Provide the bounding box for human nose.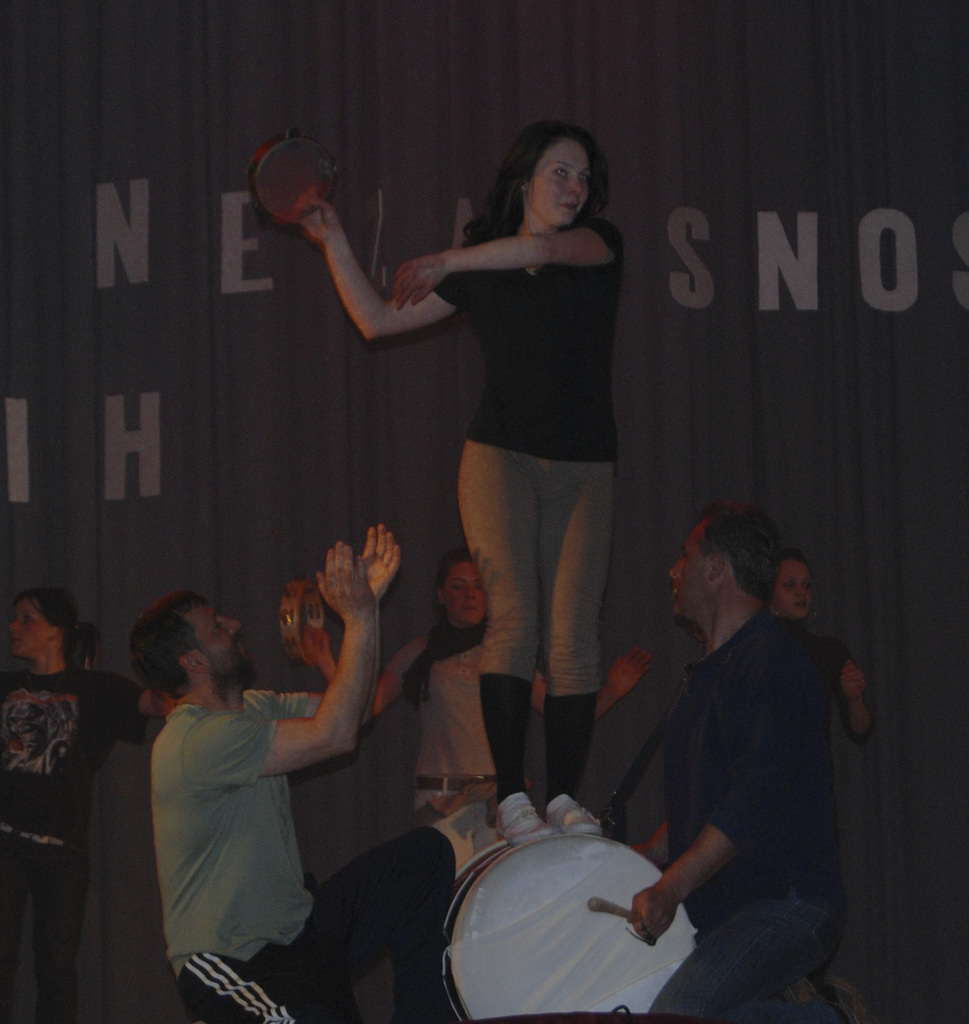
[10, 616, 22, 630].
